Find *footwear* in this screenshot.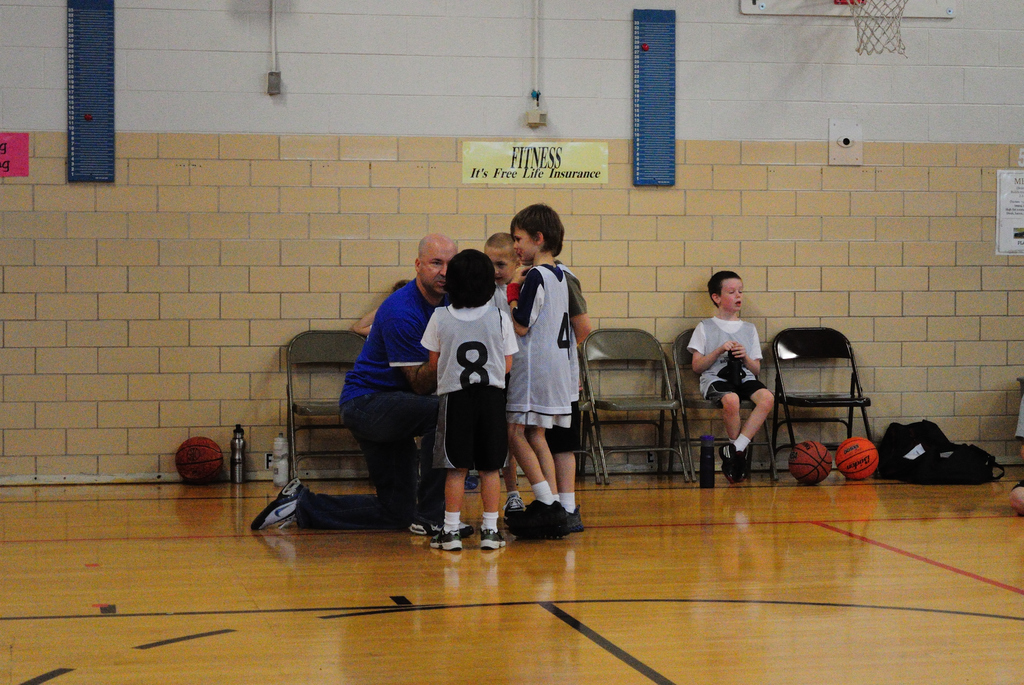
The bounding box for *footwear* is [249,477,304,532].
